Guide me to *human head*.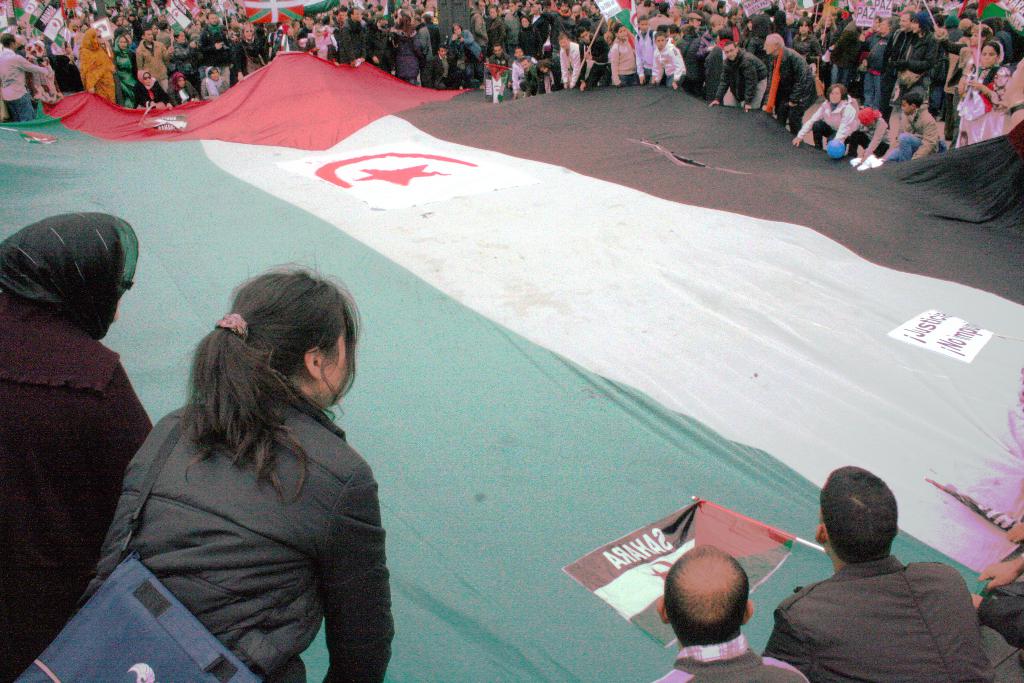
Guidance: (left=140, top=70, right=152, bottom=87).
